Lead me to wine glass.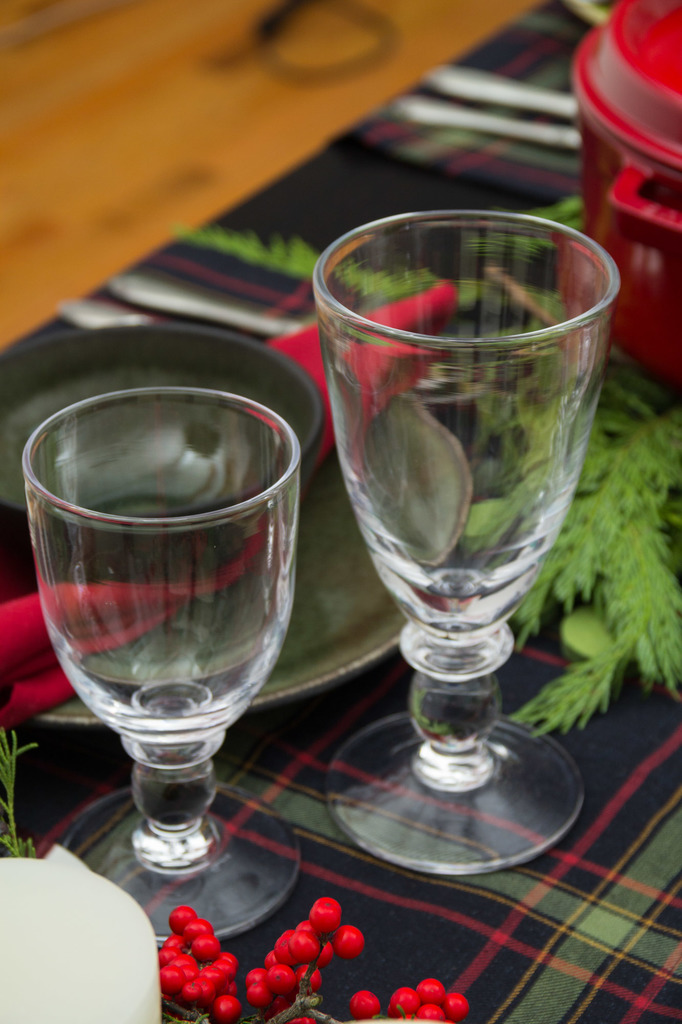
Lead to 312 209 617 879.
